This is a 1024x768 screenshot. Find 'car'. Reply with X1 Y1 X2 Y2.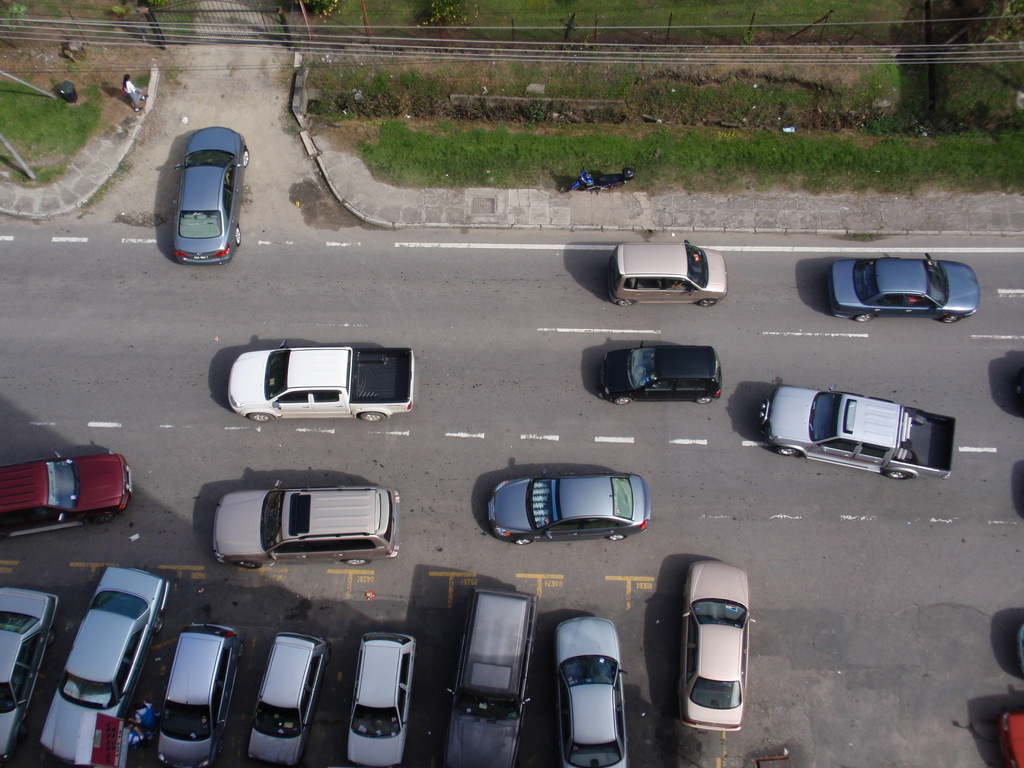
554 613 630 767.
